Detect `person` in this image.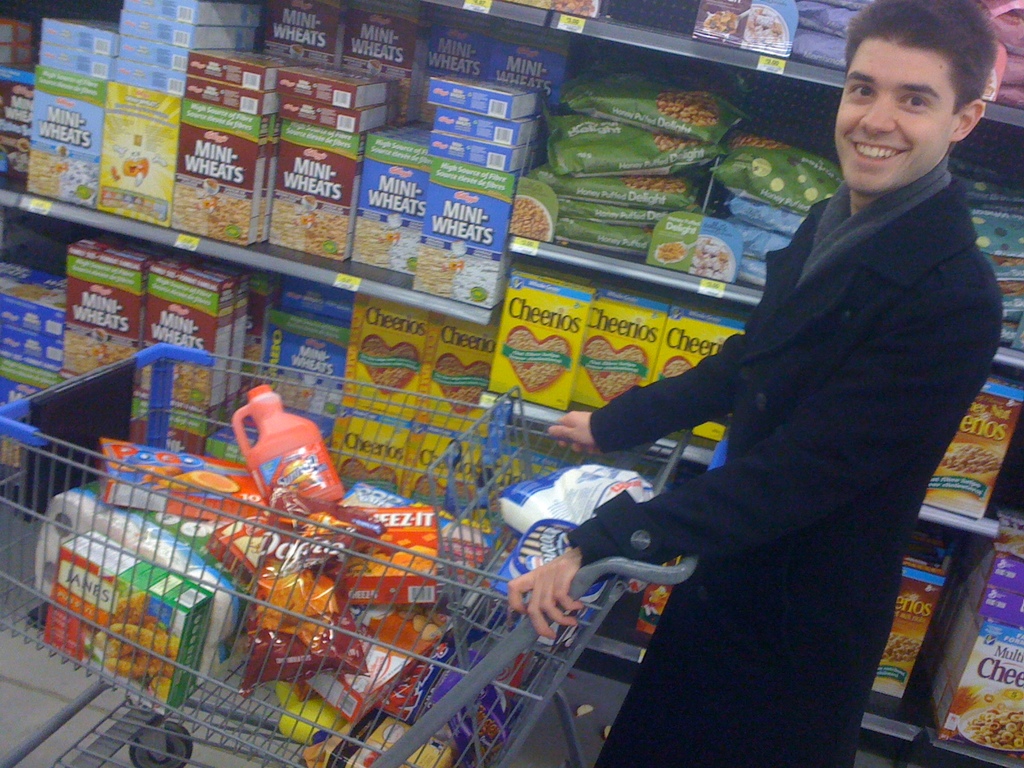
Detection: [left=512, top=36, right=948, bottom=723].
